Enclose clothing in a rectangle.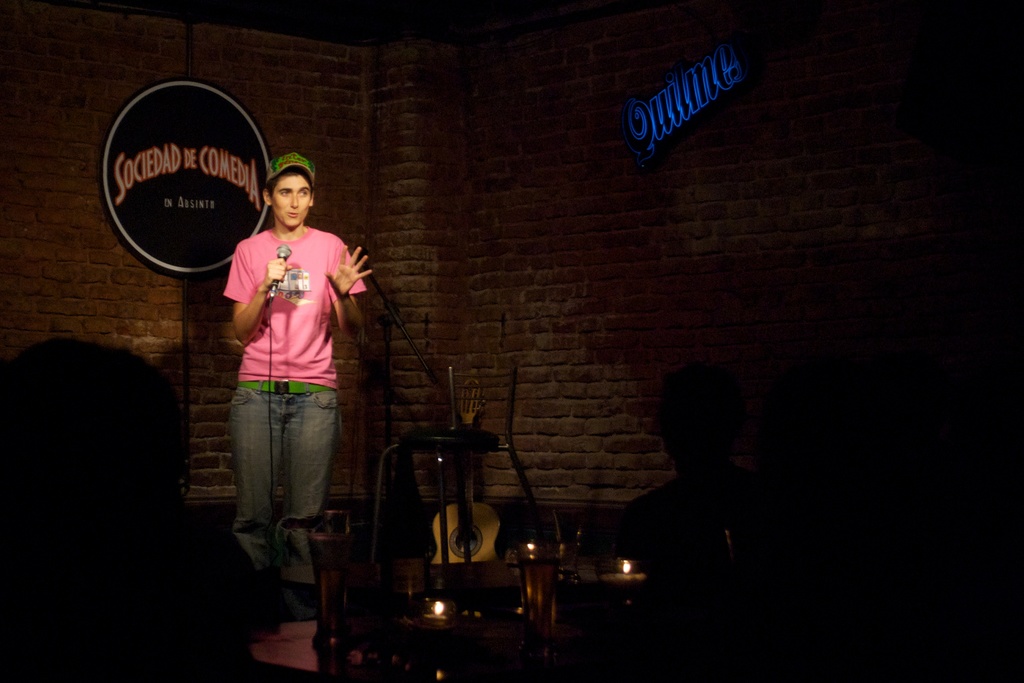
x1=221 y1=226 x2=365 y2=588.
